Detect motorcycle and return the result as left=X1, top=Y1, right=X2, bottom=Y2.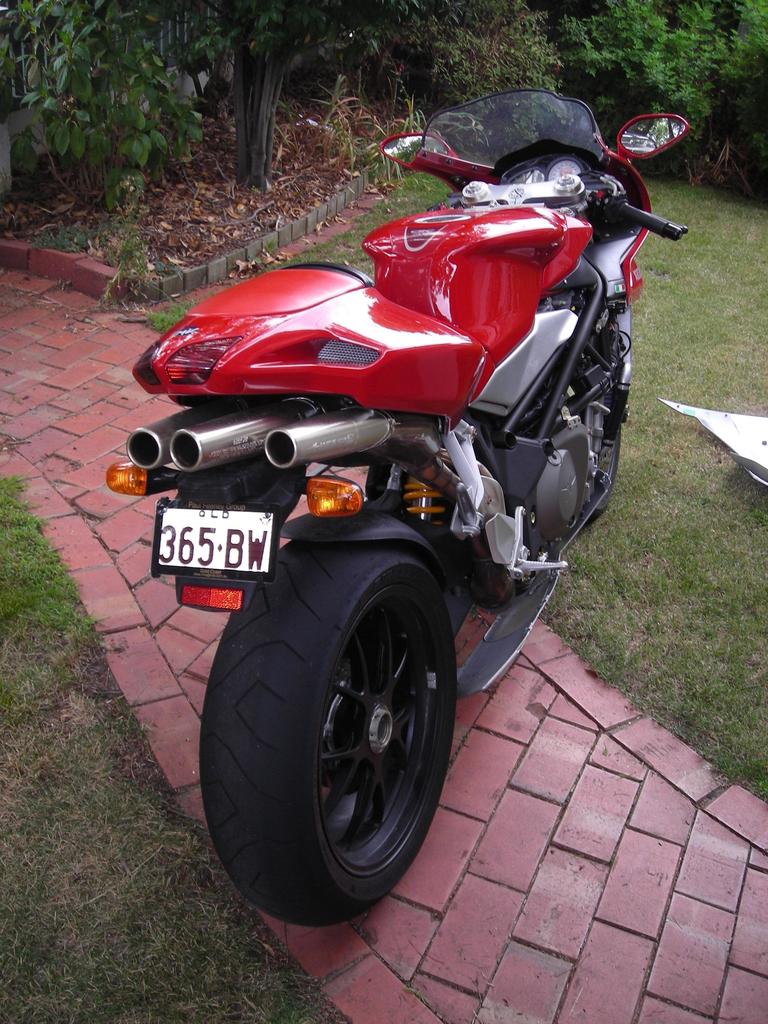
left=109, top=107, right=671, bottom=912.
